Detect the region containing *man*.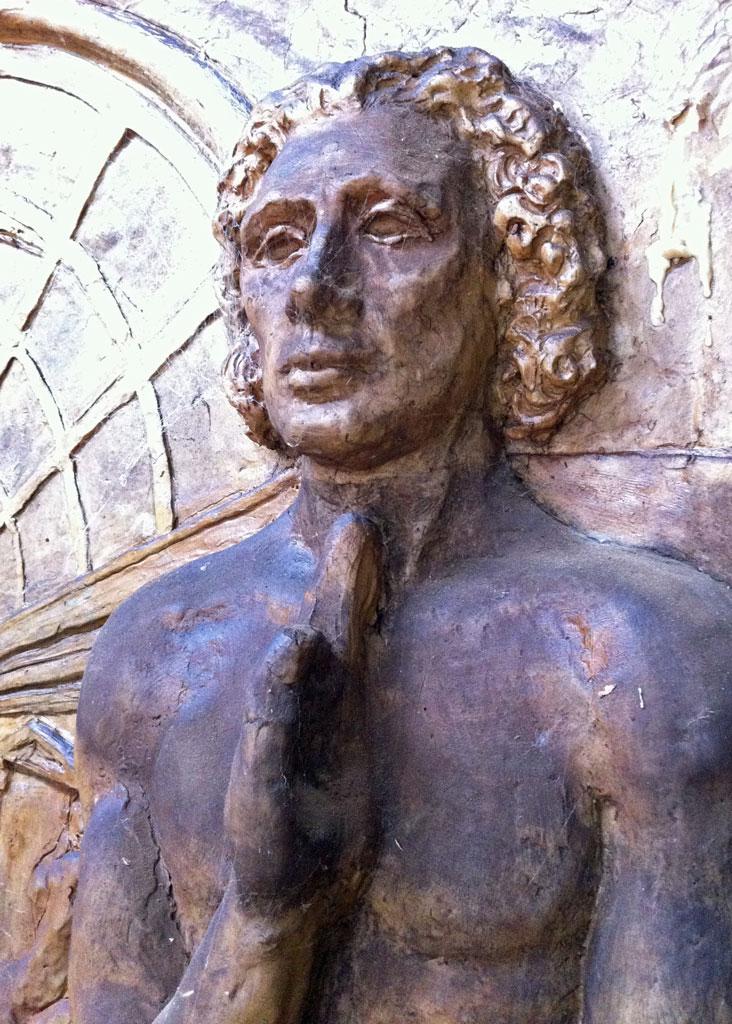
x1=67 y1=44 x2=731 y2=1023.
